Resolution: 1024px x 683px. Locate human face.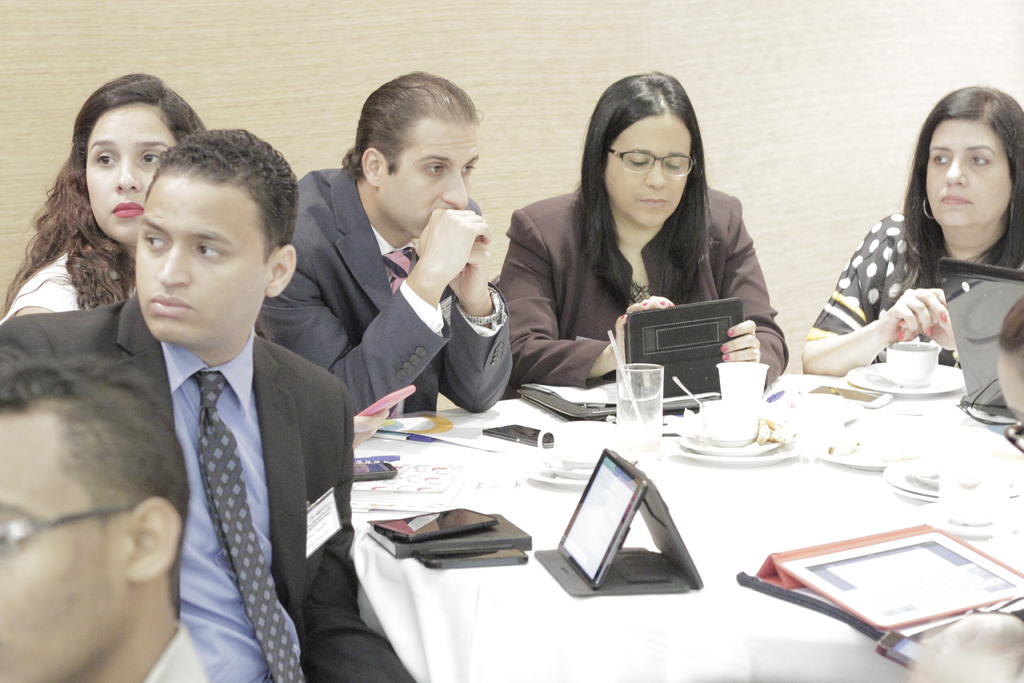
BBox(82, 100, 178, 248).
